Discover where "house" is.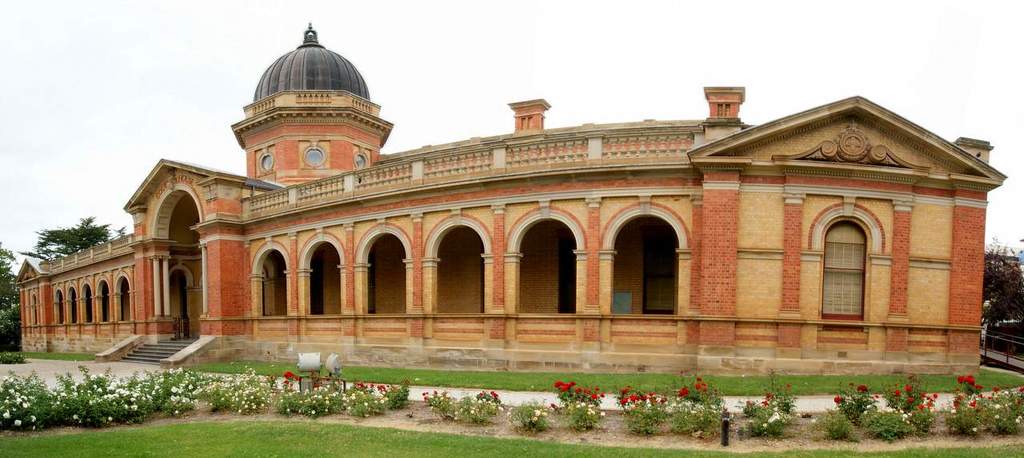
Discovered at crop(13, 22, 1009, 364).
